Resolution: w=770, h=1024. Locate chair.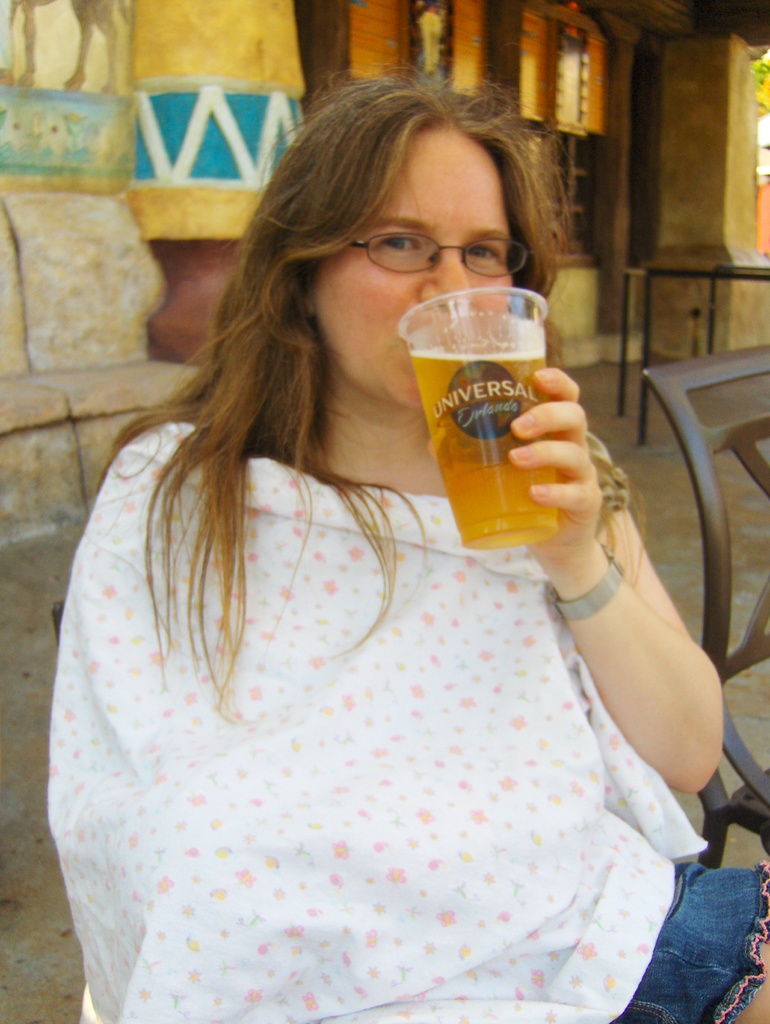
639:344:769:908.
